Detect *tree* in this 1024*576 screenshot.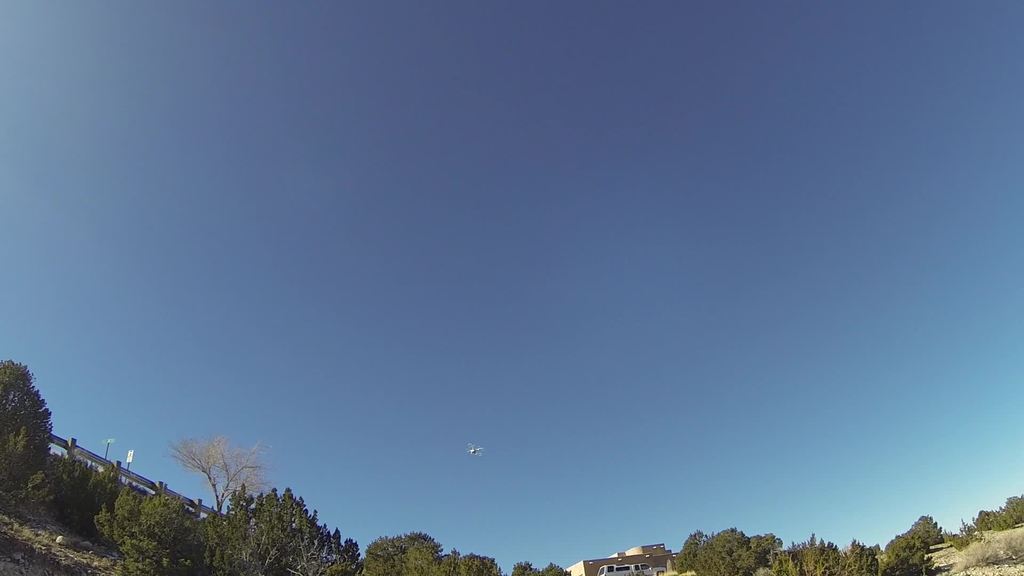
Detection: [left=765, top=534, right=879, bottom=575].
